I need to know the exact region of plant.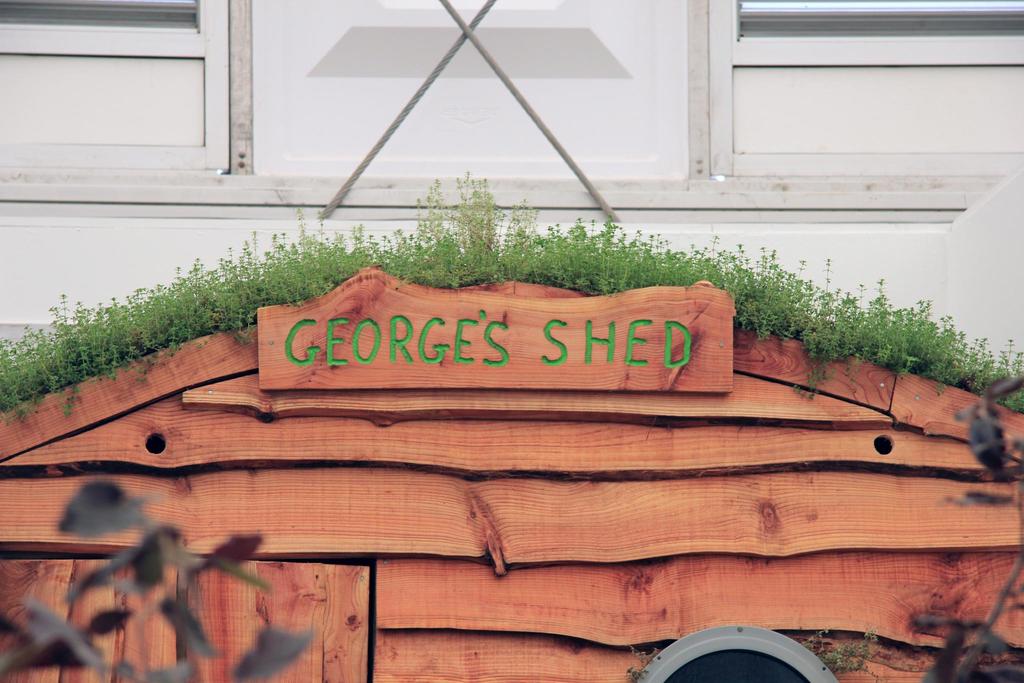
Region: bbox(0, 481, 324, 682).
